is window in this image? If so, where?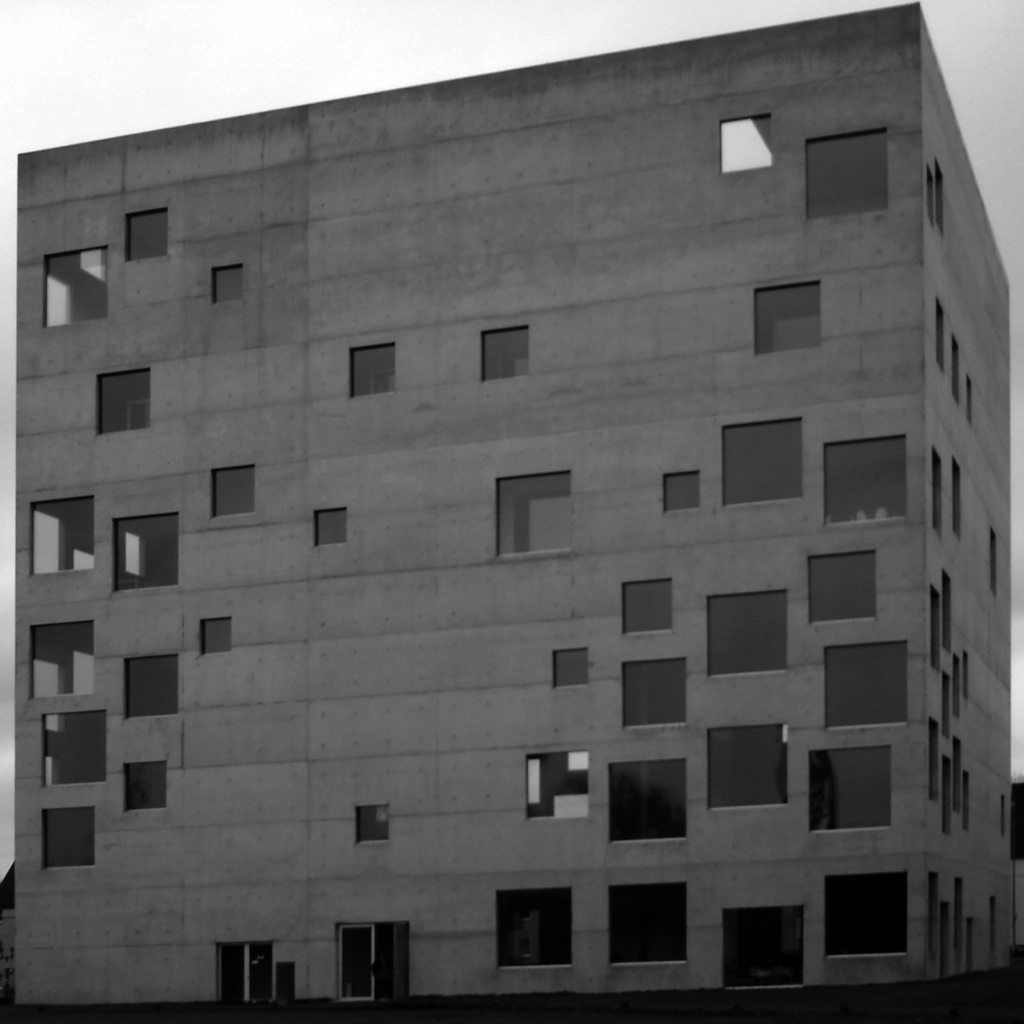
Yes, at detection(824, 874, 907, 956).
